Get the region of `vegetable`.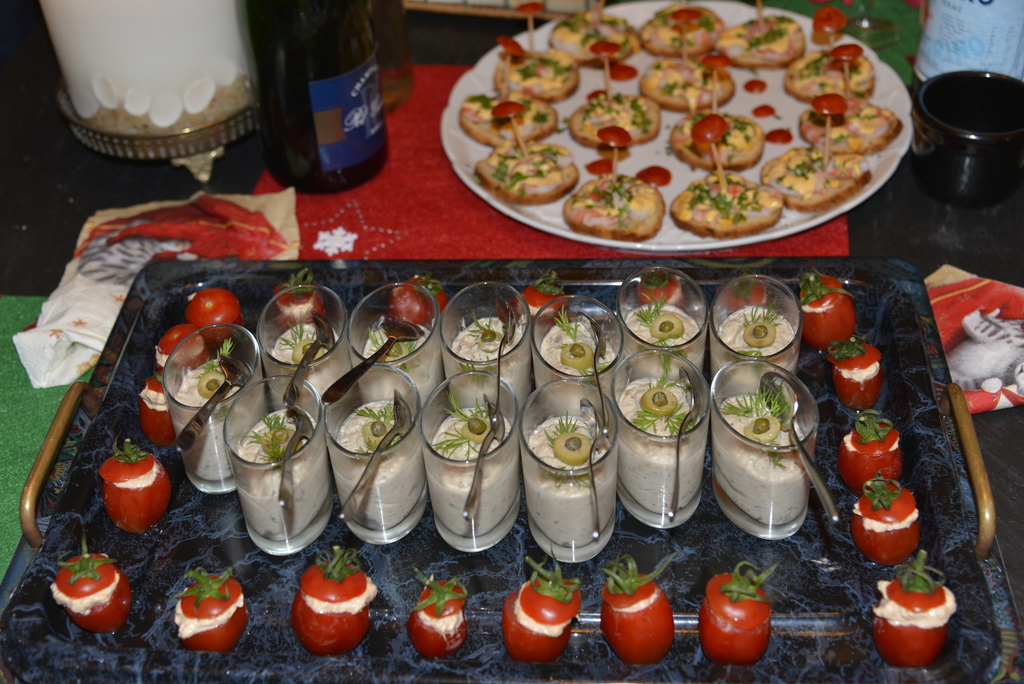
left=174, top=568, right=243, bottom=617.
